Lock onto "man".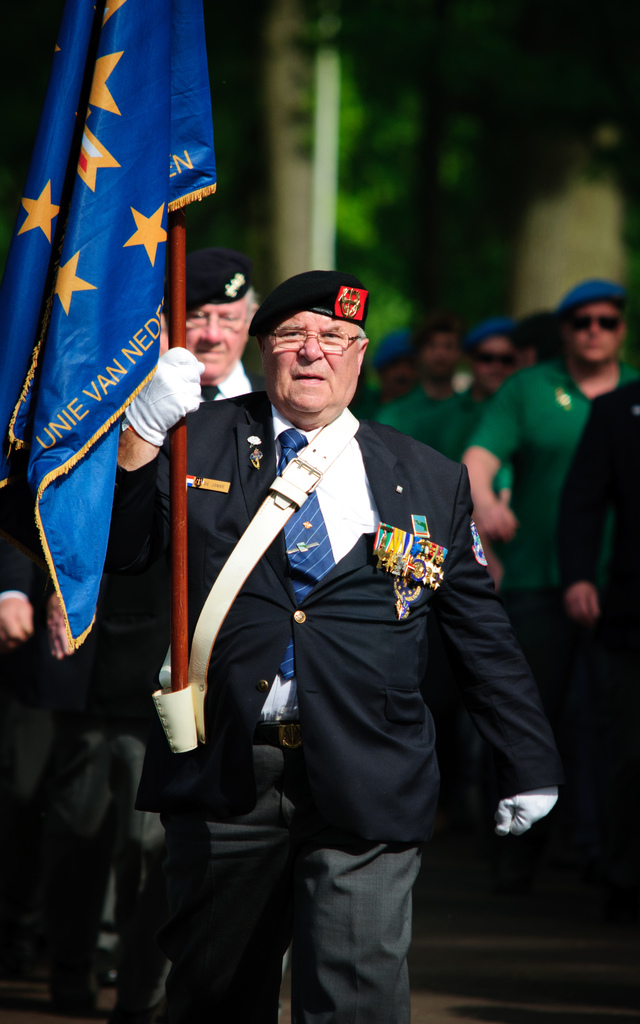
Locked: rect(421, 317, 521, 462).
